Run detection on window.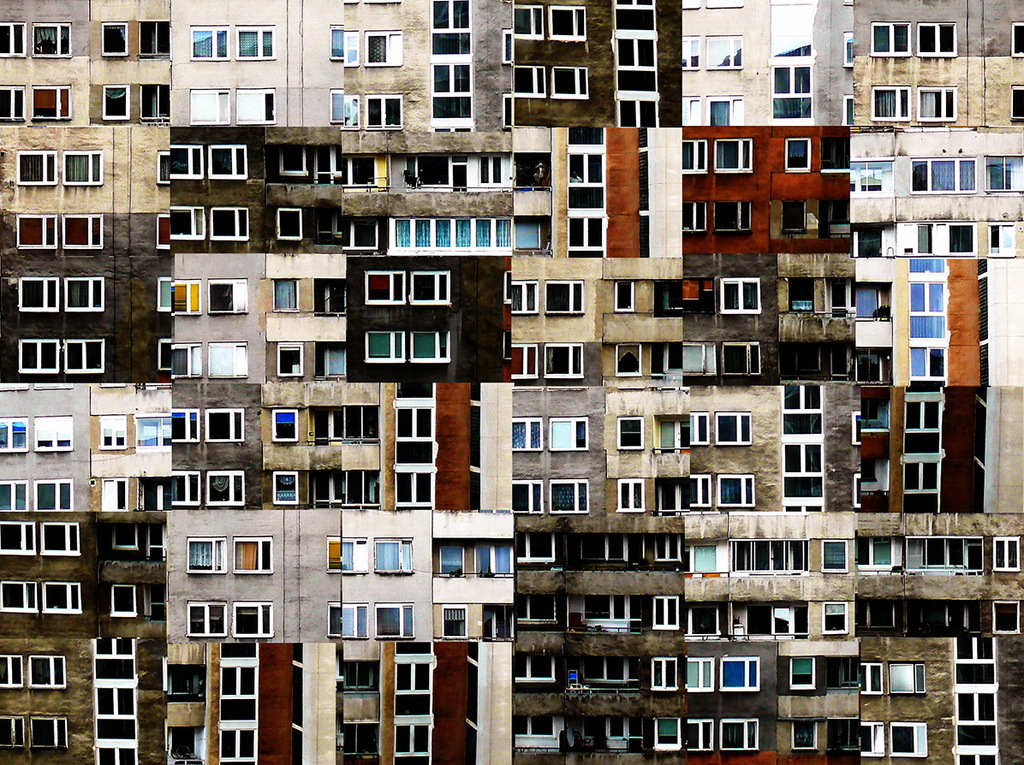
Result: 41,578,87,612.
